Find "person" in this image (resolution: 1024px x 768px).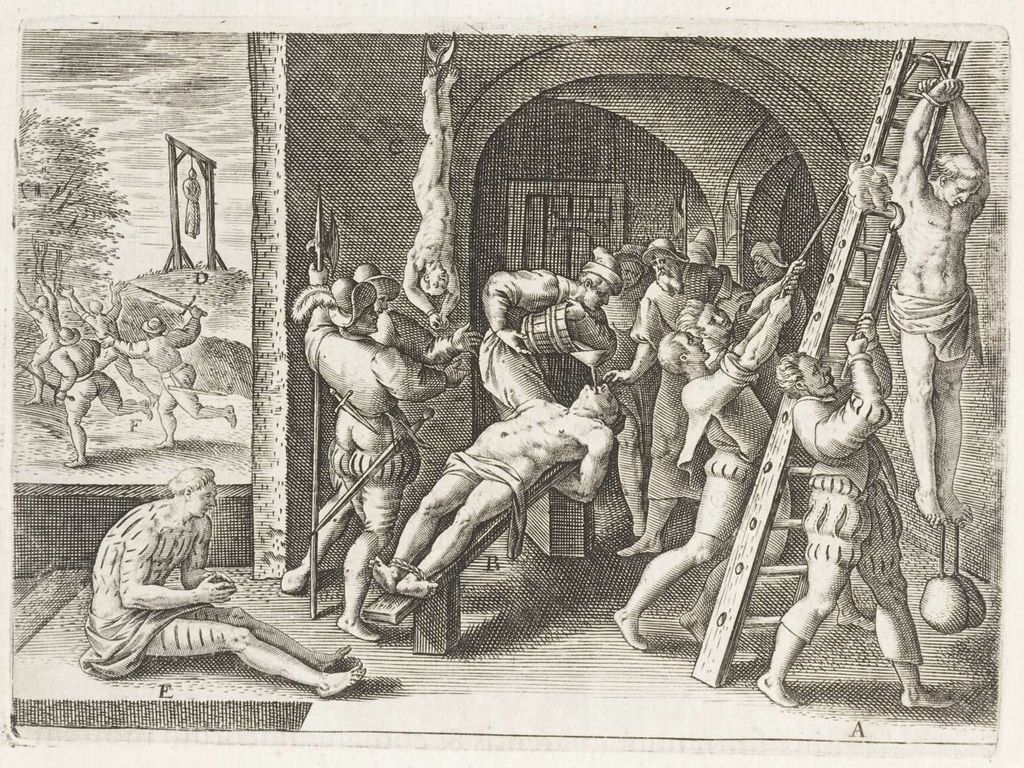
102,305,241,446.
